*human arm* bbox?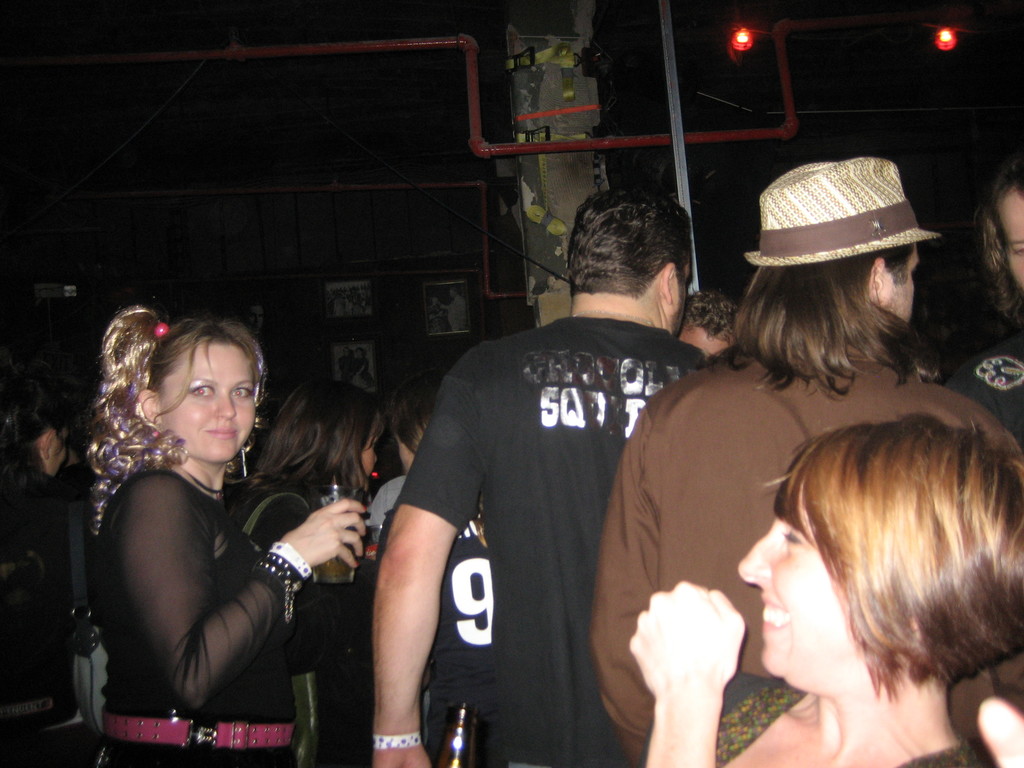
(left=676, top=340, right=713, bottom=393)
